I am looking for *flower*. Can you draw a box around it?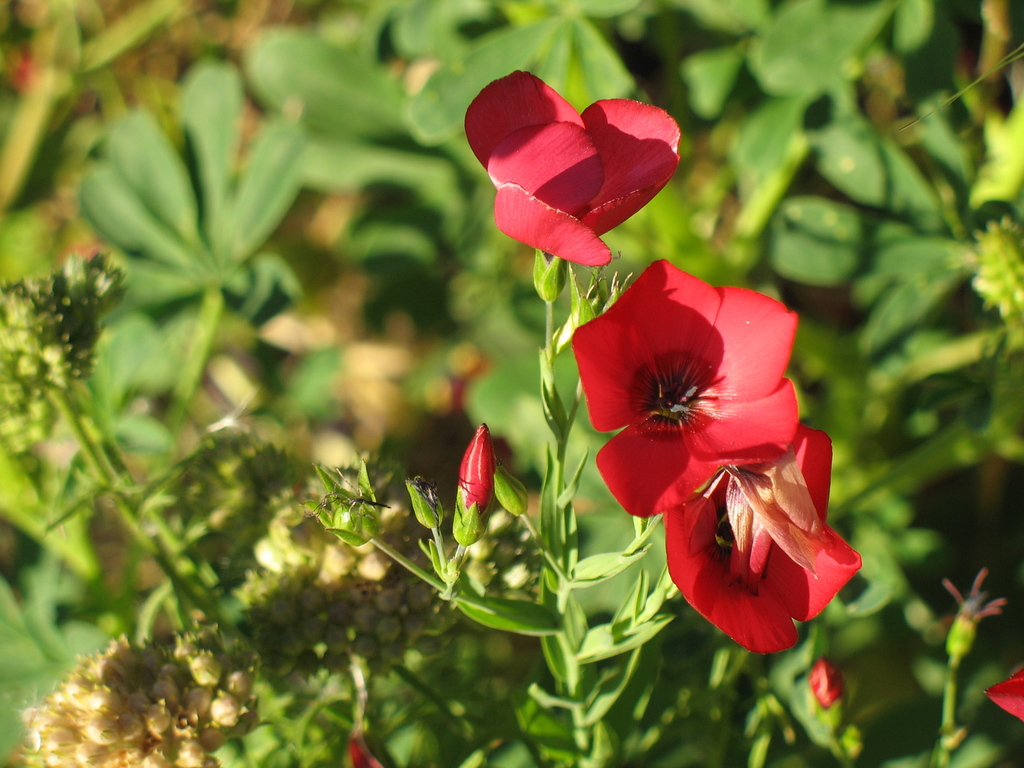
Sure, the bounding box is (left=662, top=420, right=863, bottom=658).
